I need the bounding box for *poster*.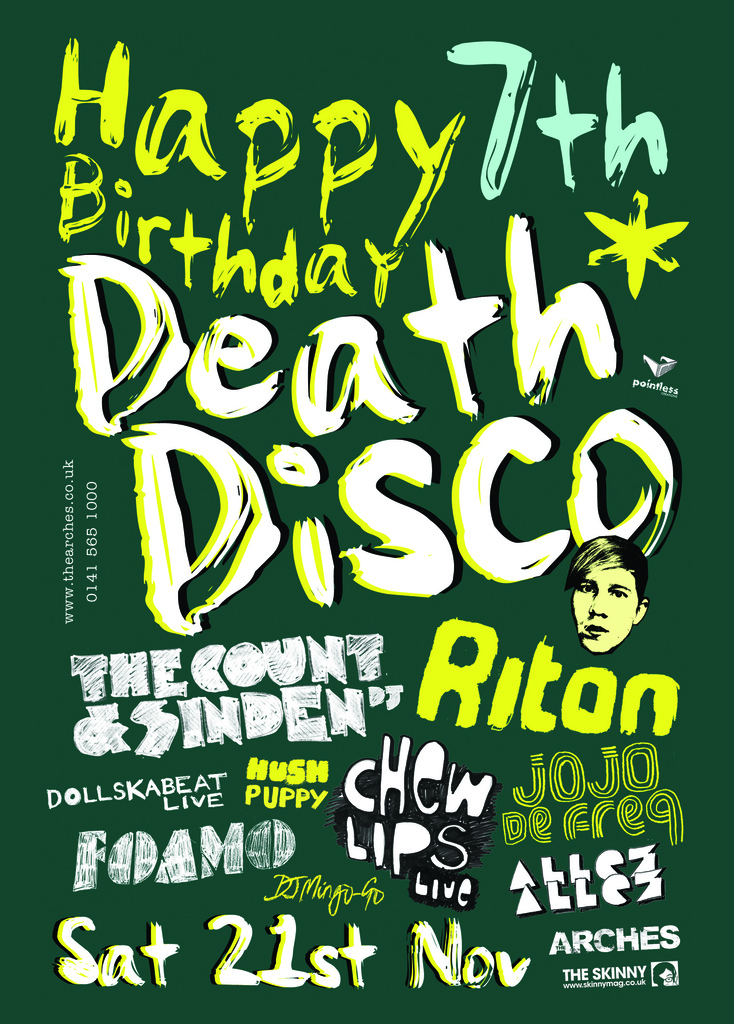
Here it is: (x1=0, y1=0, x2=733, y2=1023).
